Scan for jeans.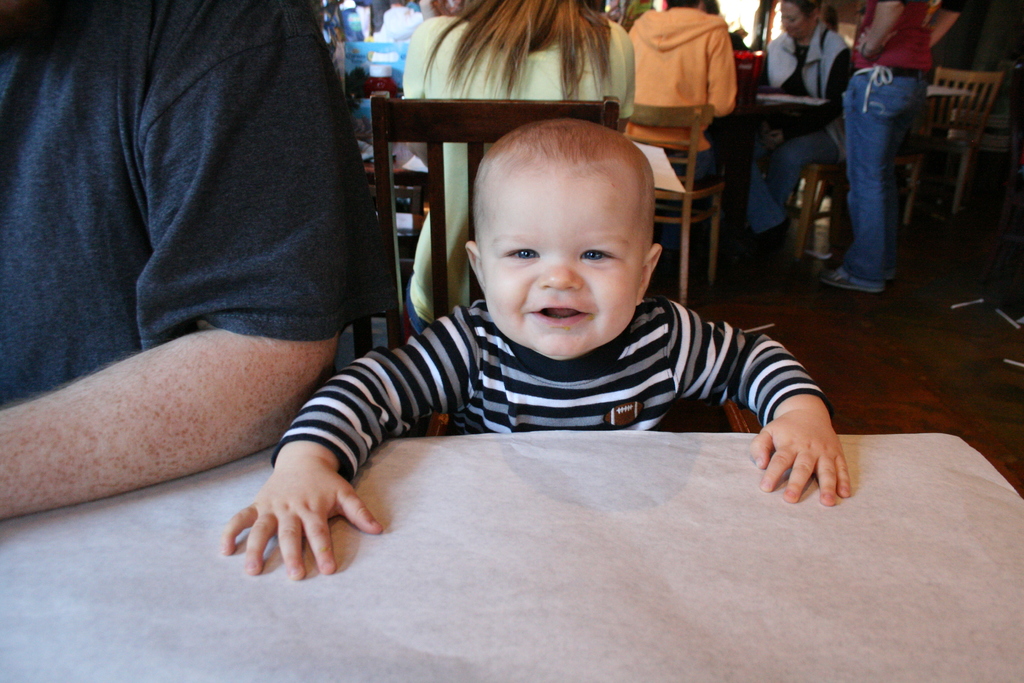
Scan result: x1=843 y1=72 x2=920 y2=281.
